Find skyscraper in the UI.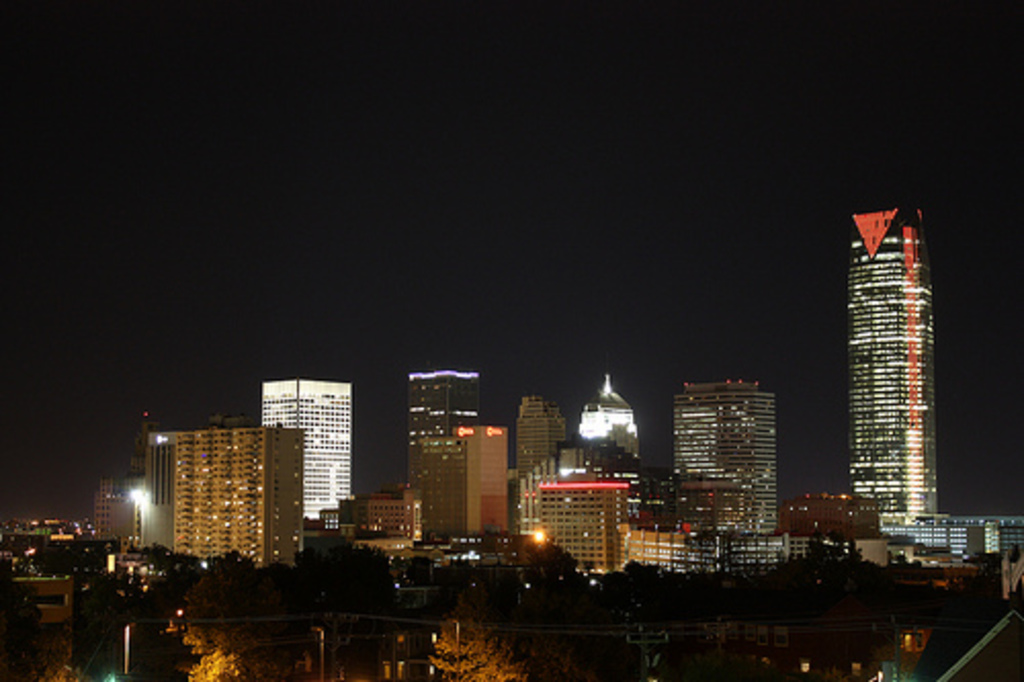
UI element at [x1=668, y1=371, x2=776, y2=526].
